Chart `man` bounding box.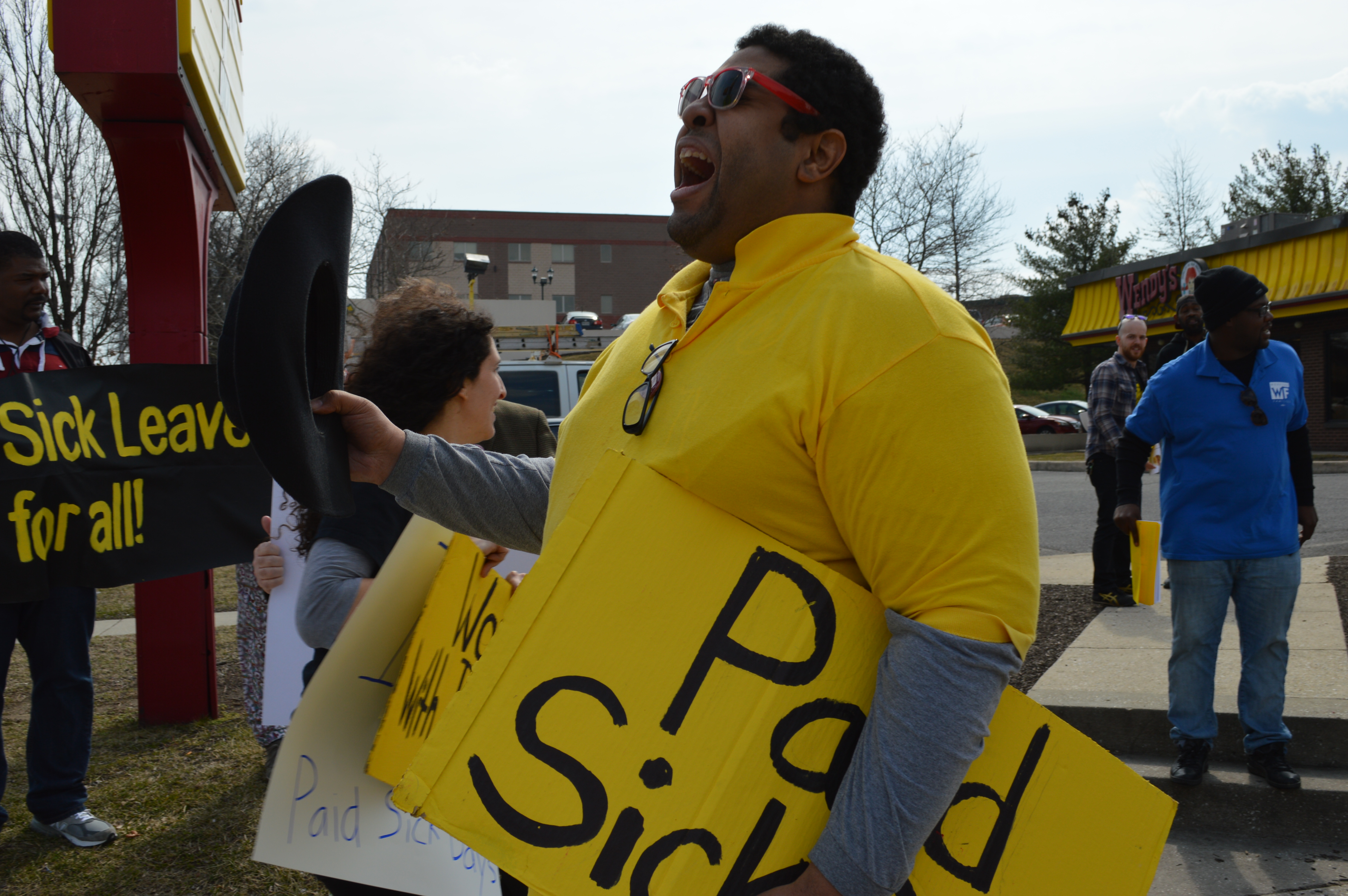
Charted: detection(113, 13, 310, 267).
